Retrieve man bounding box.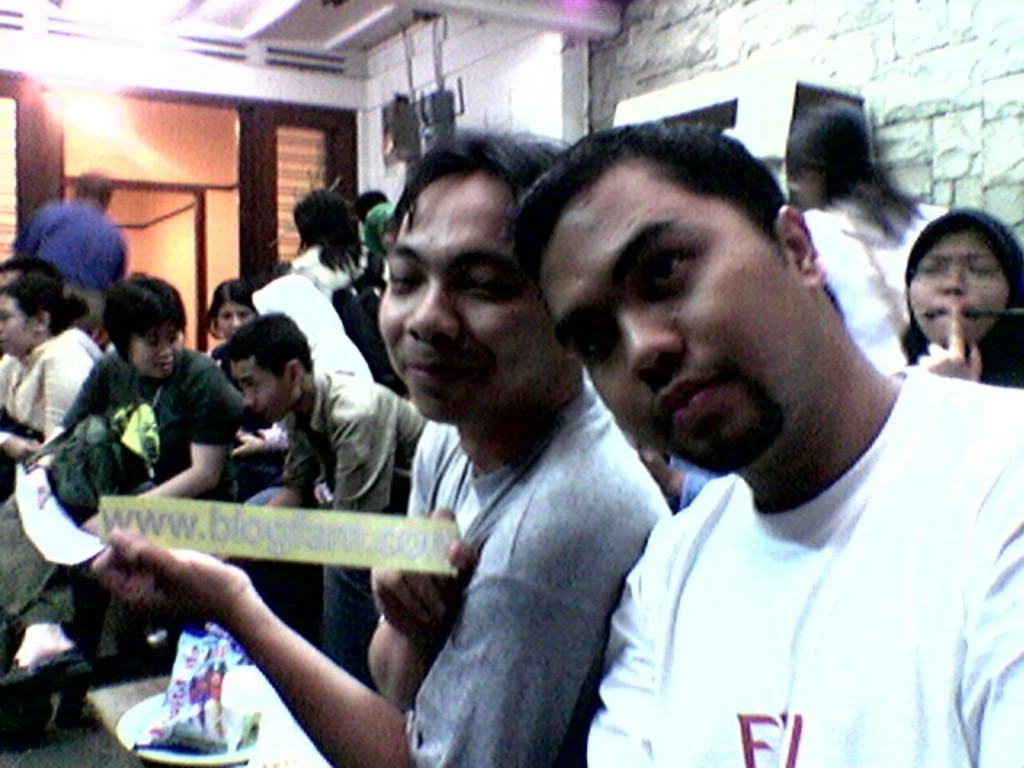
Bounding box: left=466, top=123, right=994, bottom=760.
